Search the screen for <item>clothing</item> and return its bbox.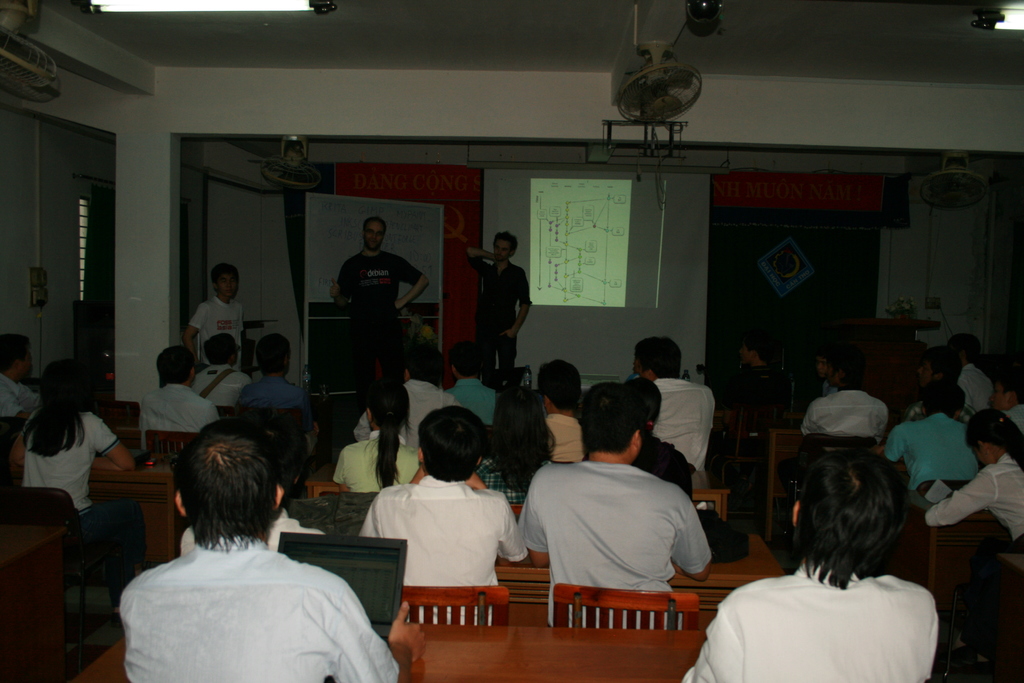
Found: bbox=(359, 474, 530, 627).
